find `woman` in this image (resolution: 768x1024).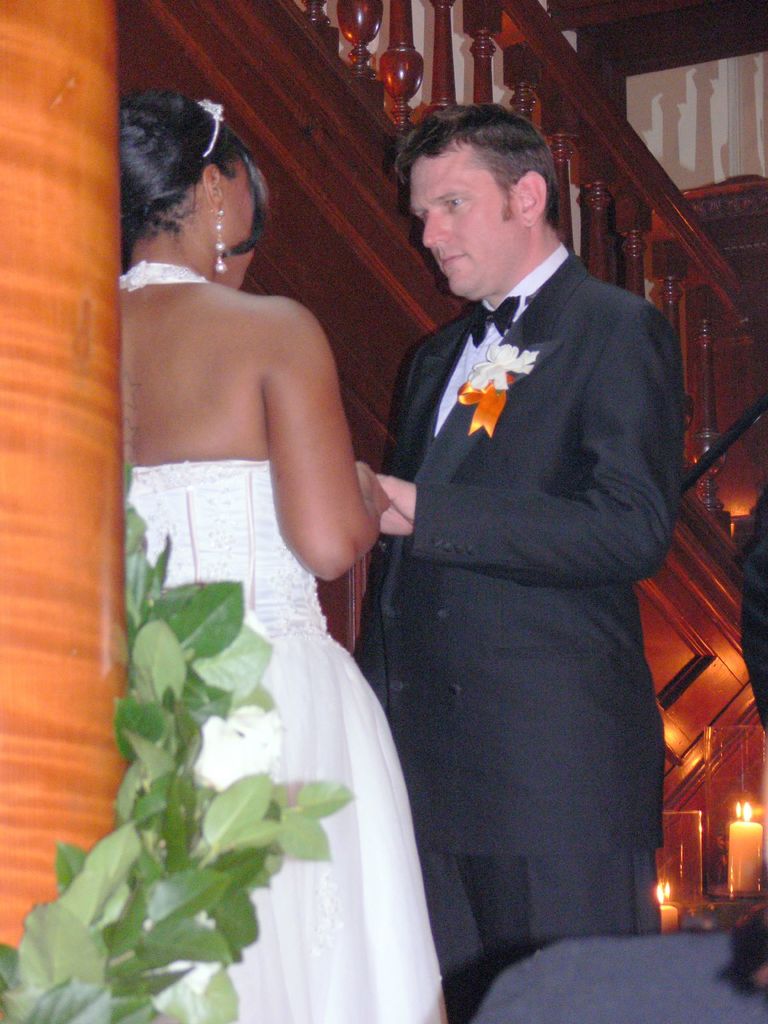
bbox=(137, 69, 550, 1020).
